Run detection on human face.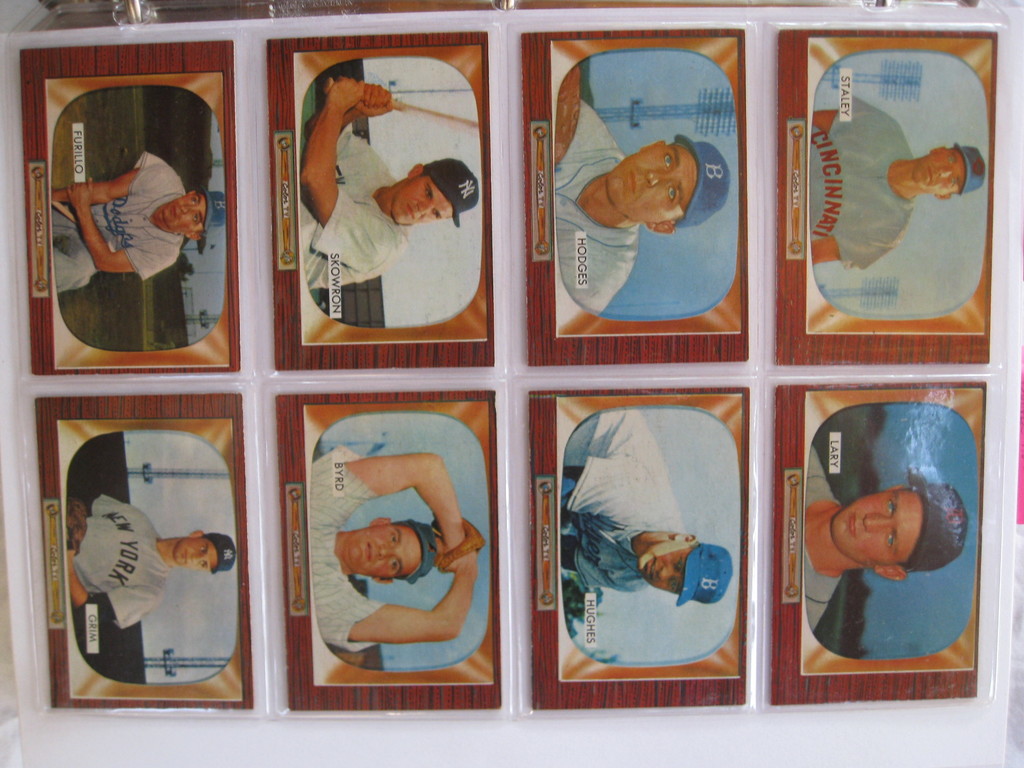
Result: (x1=173, y1=534, x2=215, y2=574).
